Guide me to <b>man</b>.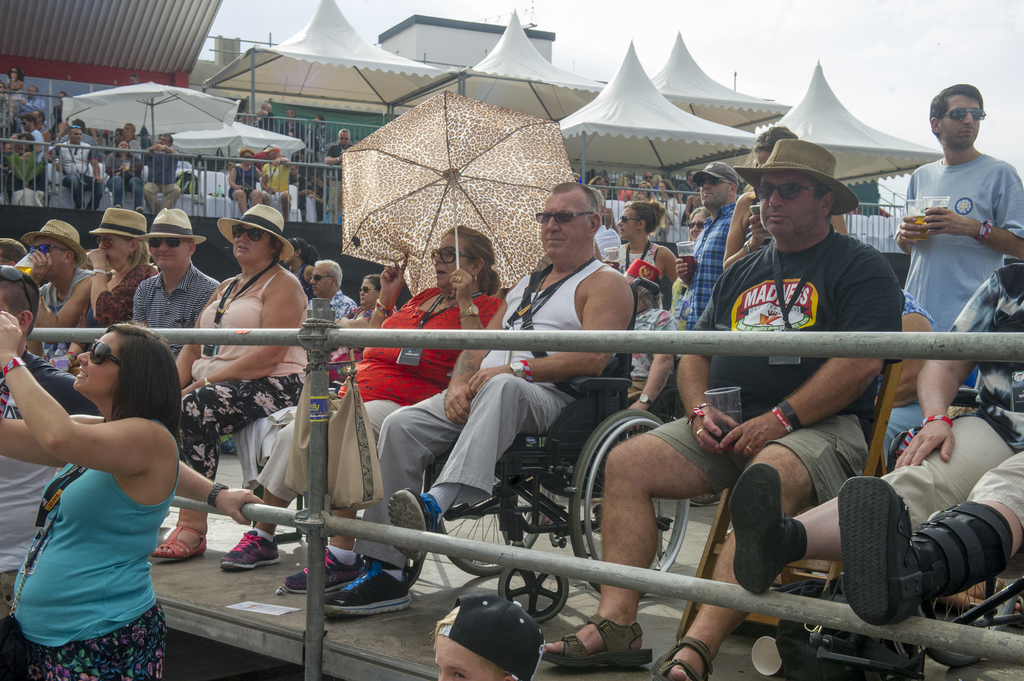
Guidance: (304,260,354,326).
